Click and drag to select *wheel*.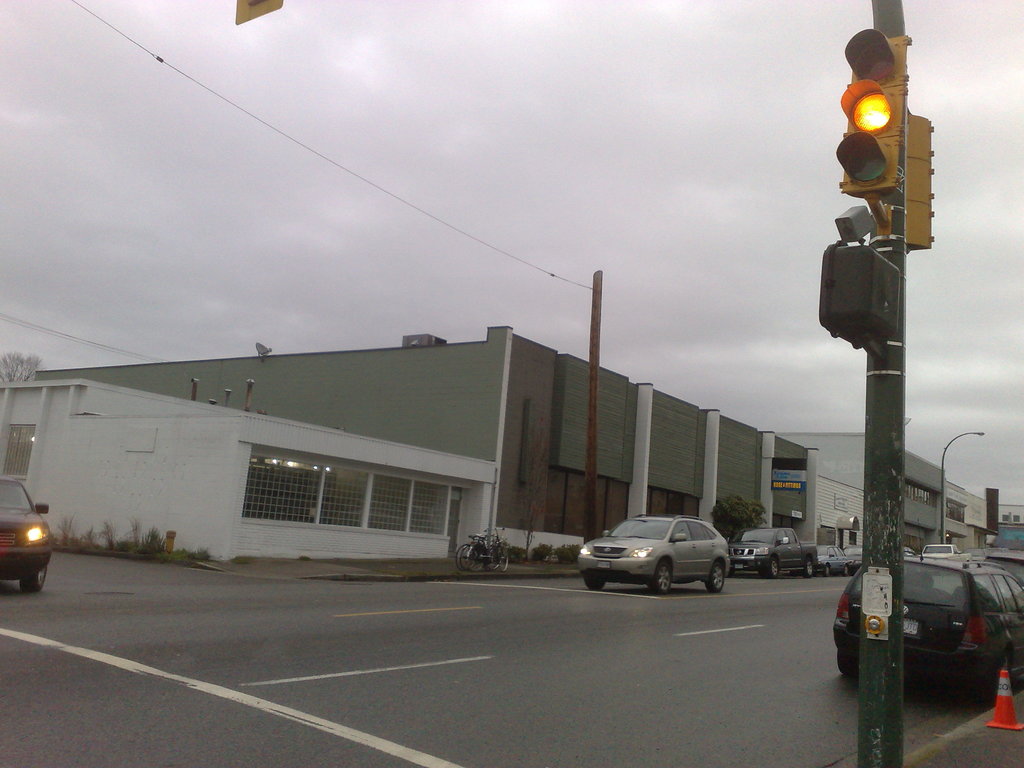
Selection: region(17, 569, 47, 593).
